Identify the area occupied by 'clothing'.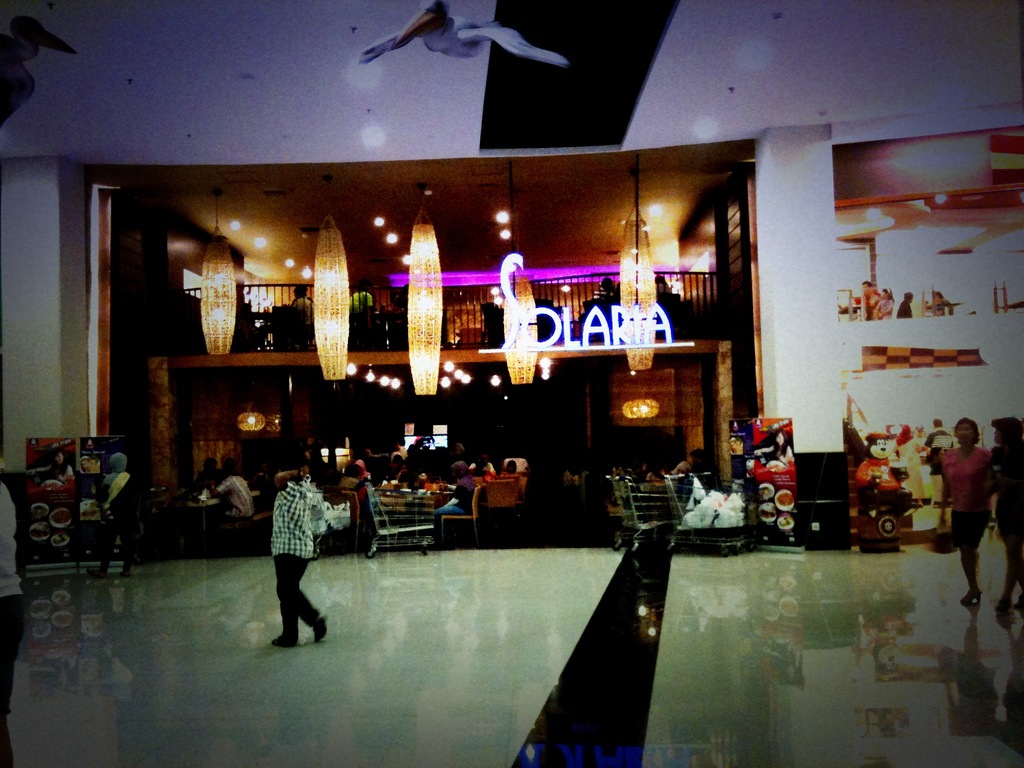
Area: 988 447 1023 545.
